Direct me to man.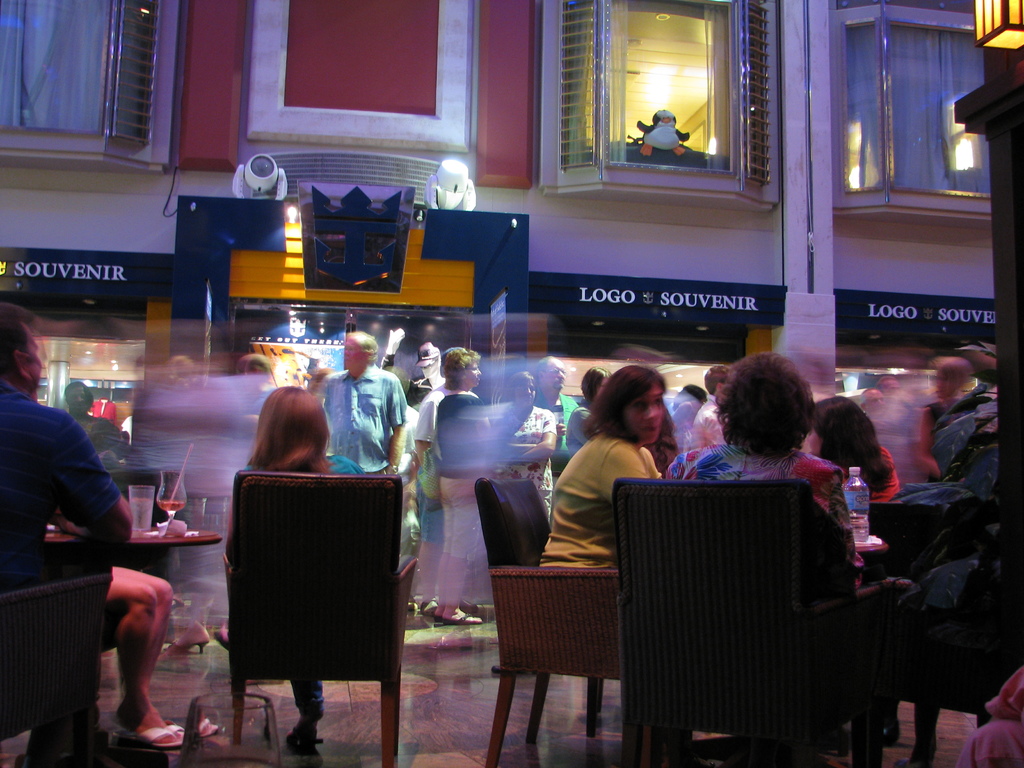
Direction: box(667, 383, 708, 412).
